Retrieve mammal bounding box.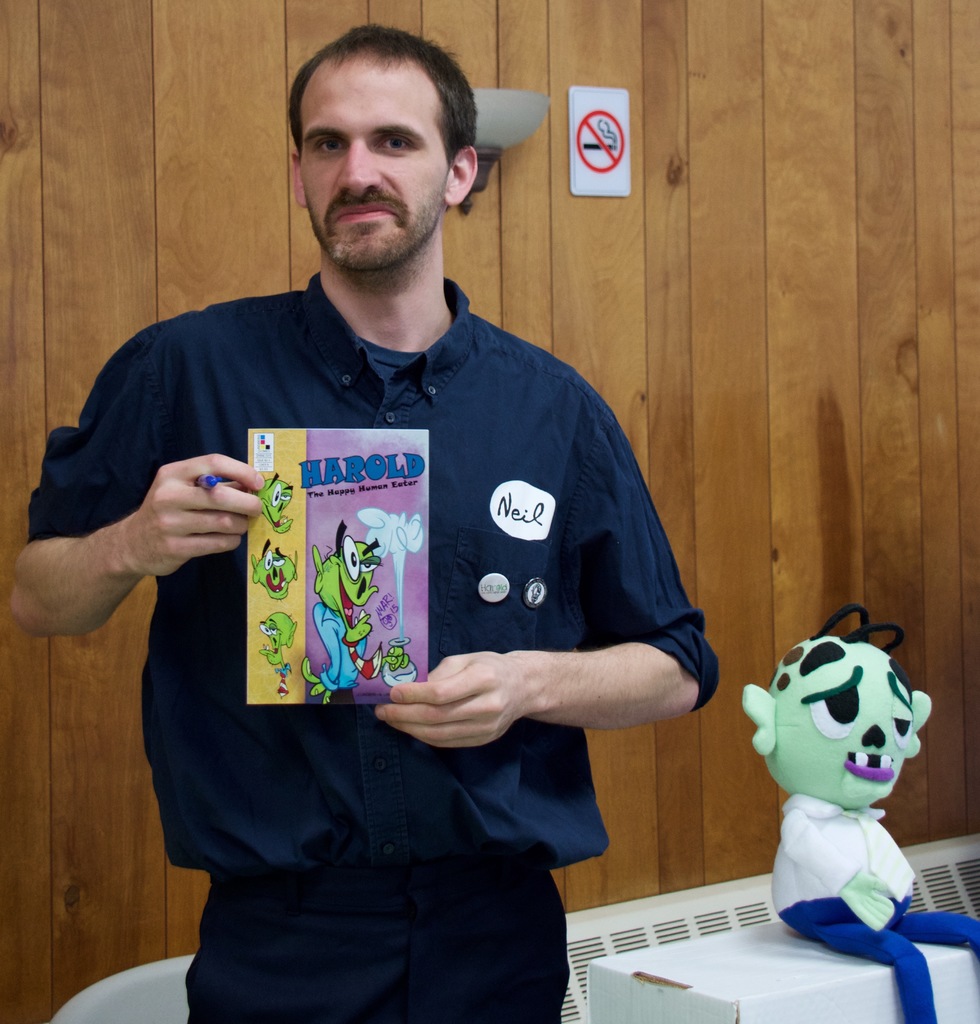
Bounding box: left=252, top=473, right=297, bottom=532.
